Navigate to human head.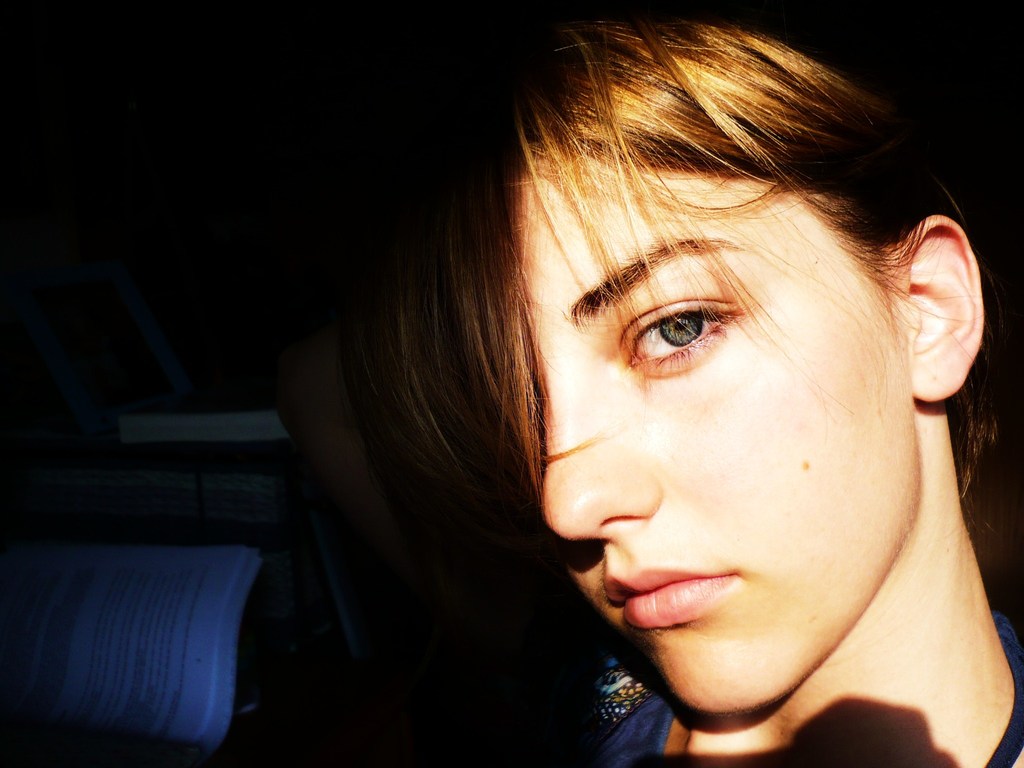
Navigation target: l=373, t=36, r=958, b=749.
